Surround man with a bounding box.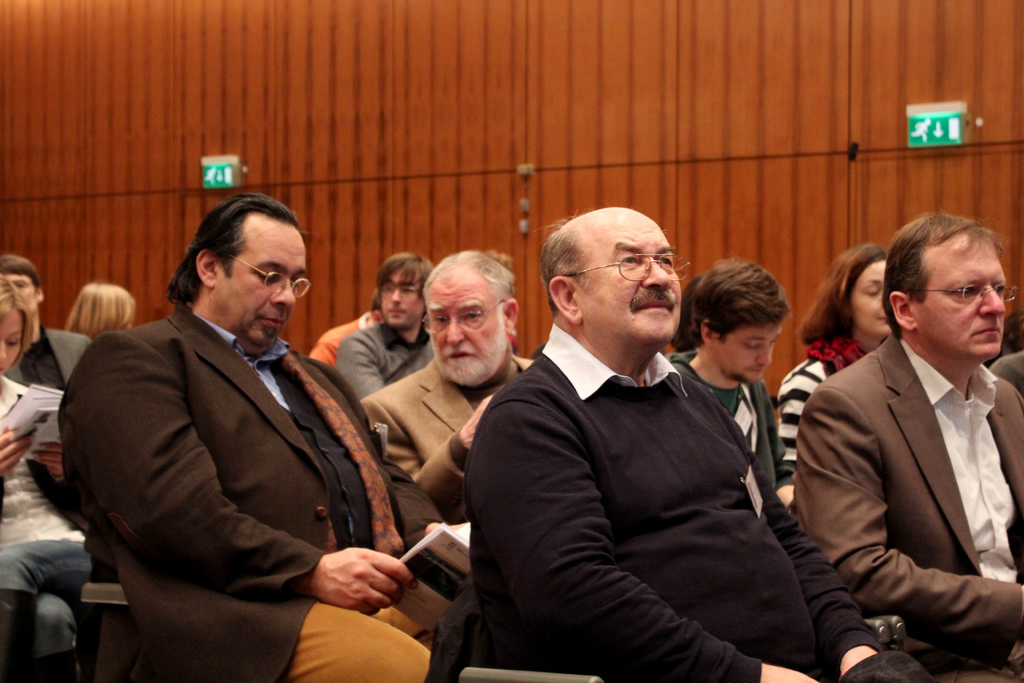
box(477, 208, 877, 682).
